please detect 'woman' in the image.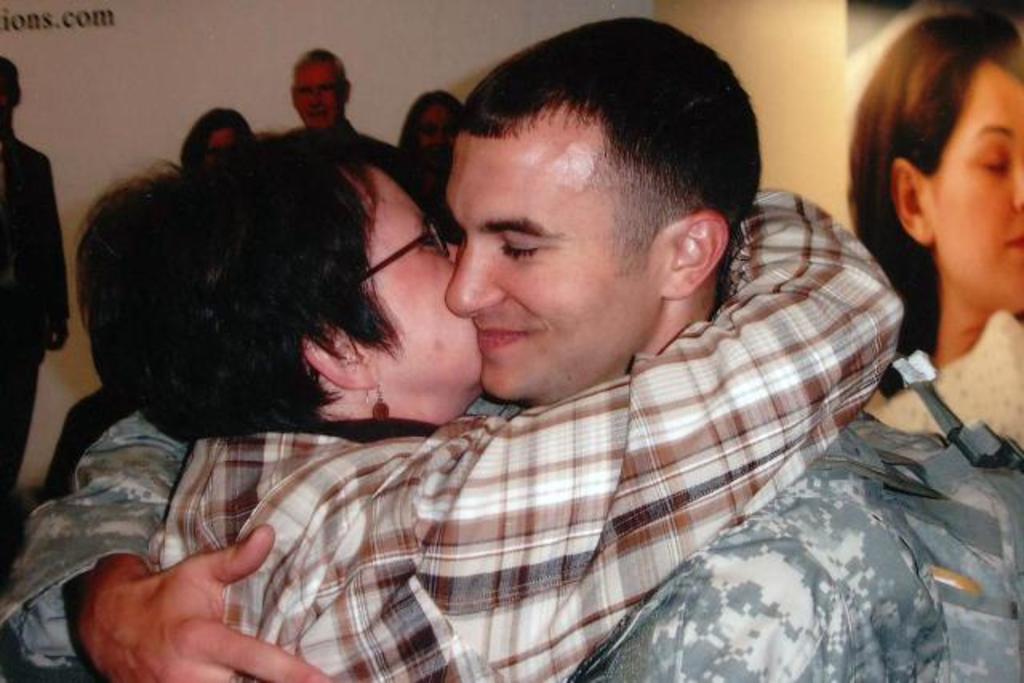
(left=845, top=21, right=1022, bottom=405).
